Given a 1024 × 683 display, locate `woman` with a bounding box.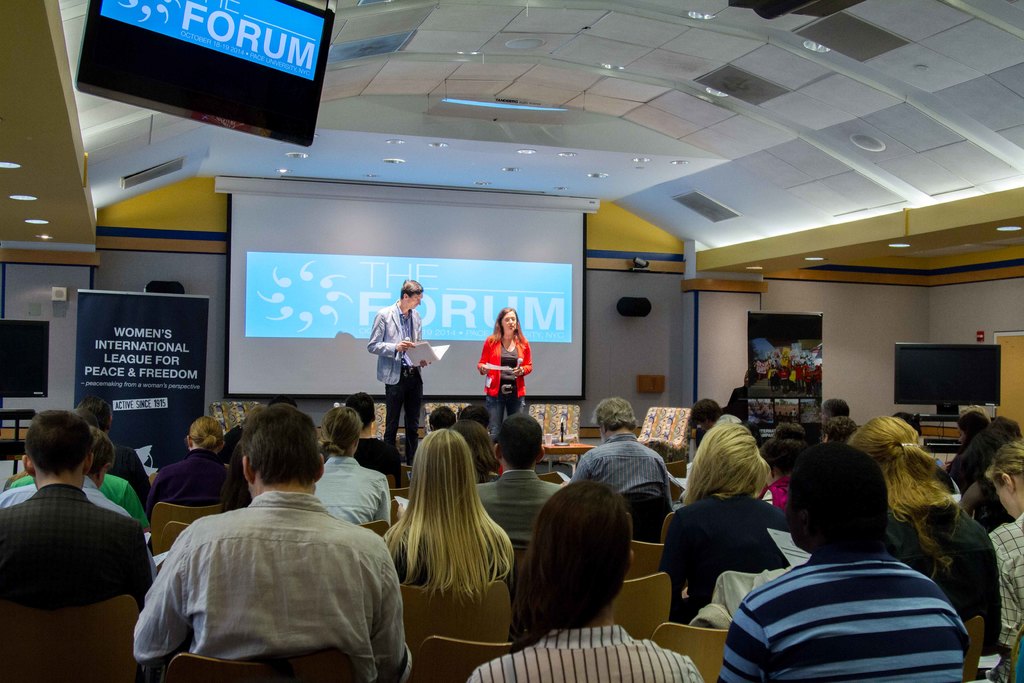
Located: Rect(747, 415, 811, 508).
